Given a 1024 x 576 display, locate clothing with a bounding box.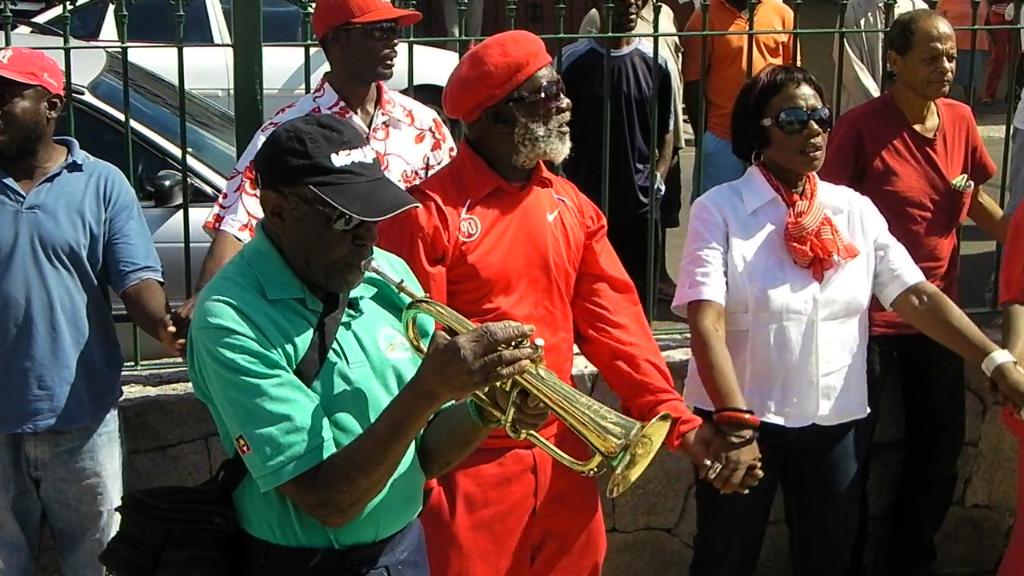
Located: locate(442, 0, 483, 54).
